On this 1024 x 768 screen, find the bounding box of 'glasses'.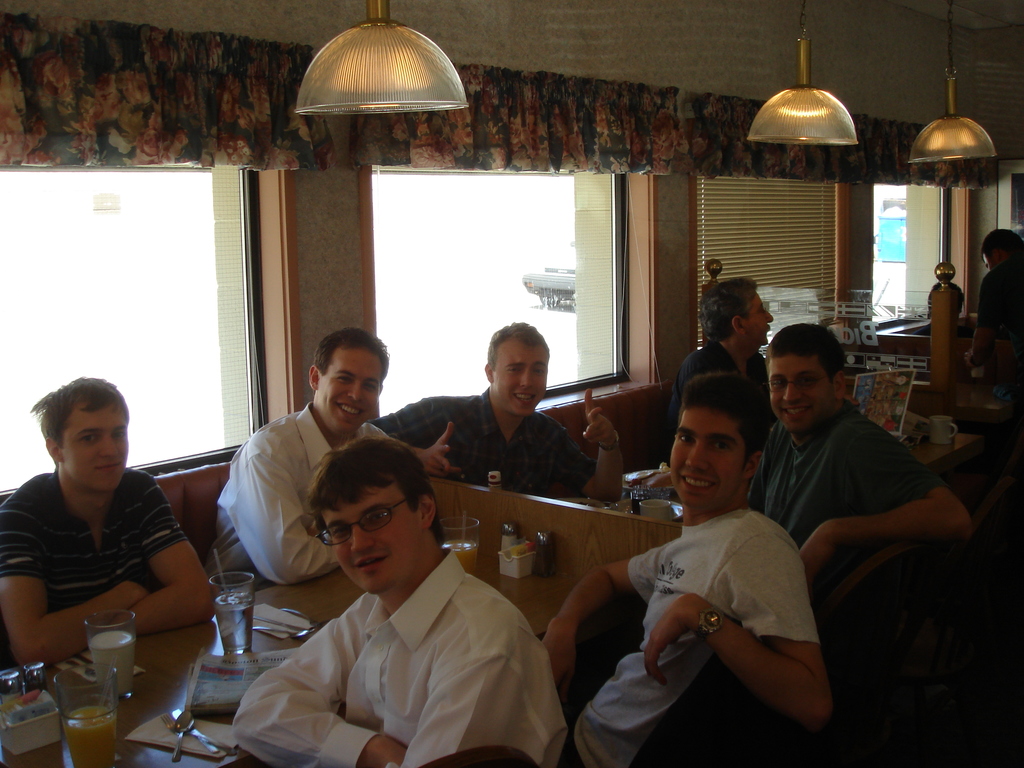
Bounding box: crop(300, 514, 428, 569).
